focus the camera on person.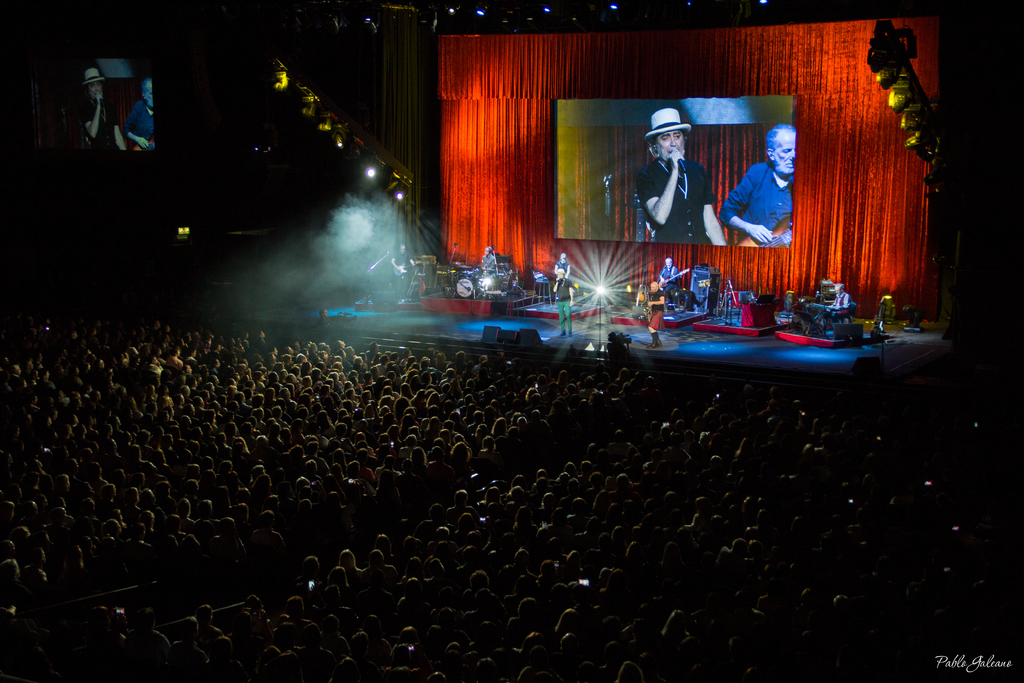
Focus region: x1=479, y1=247, x2=495, y2=278.
